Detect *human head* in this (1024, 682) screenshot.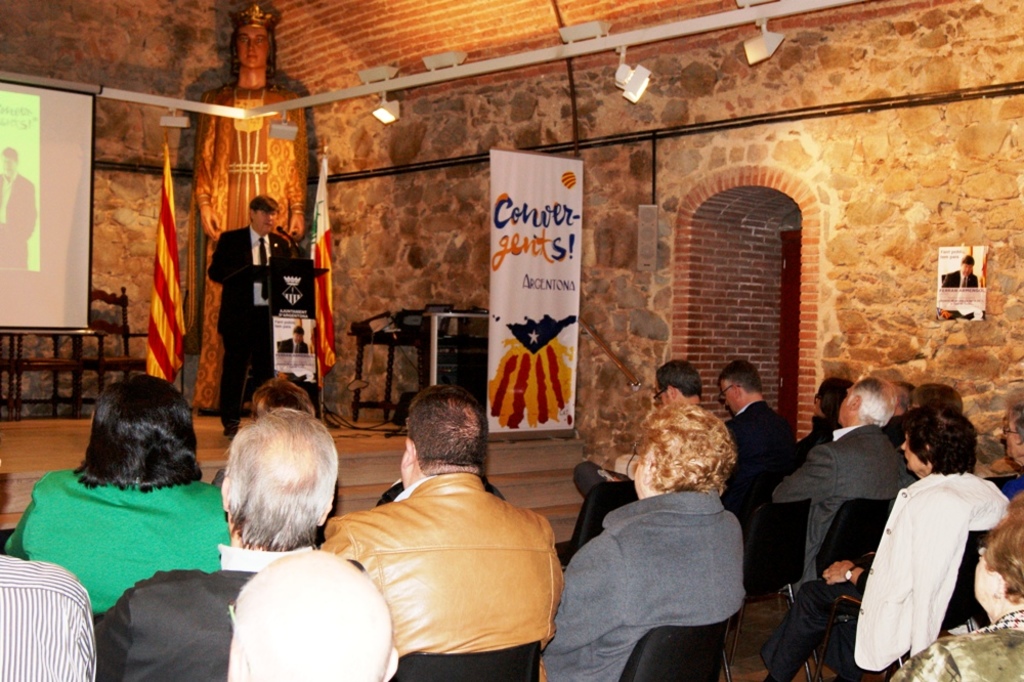
Detection: box(90, 373, 197, 495).
